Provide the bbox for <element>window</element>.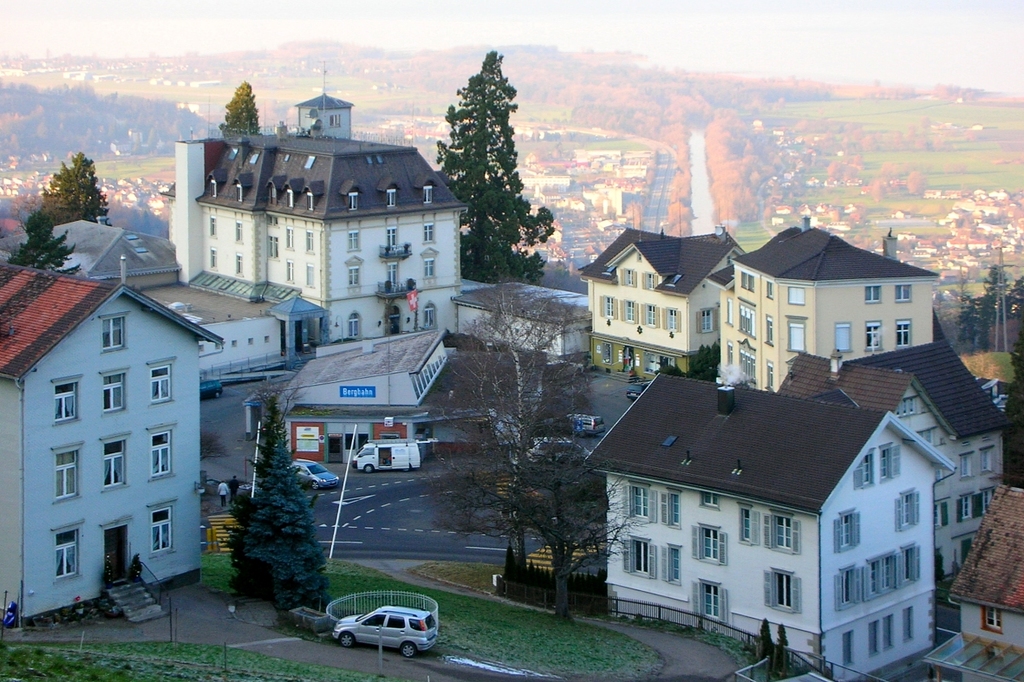
crop(150, 430, 172, 479).
